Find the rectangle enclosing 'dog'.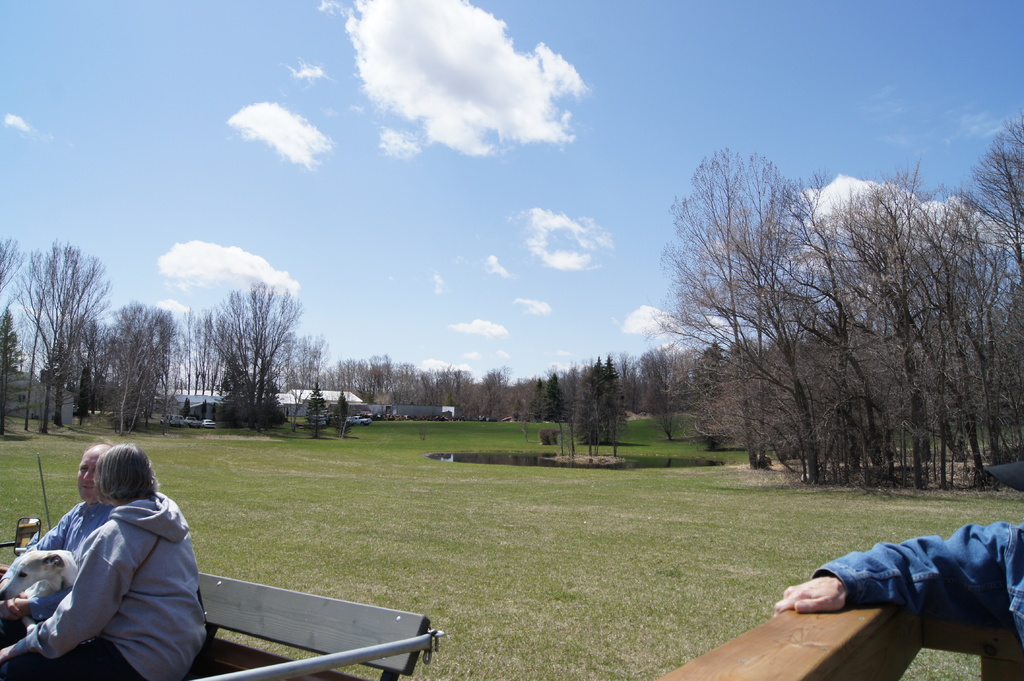
locate(0, 550, 77, 634).
